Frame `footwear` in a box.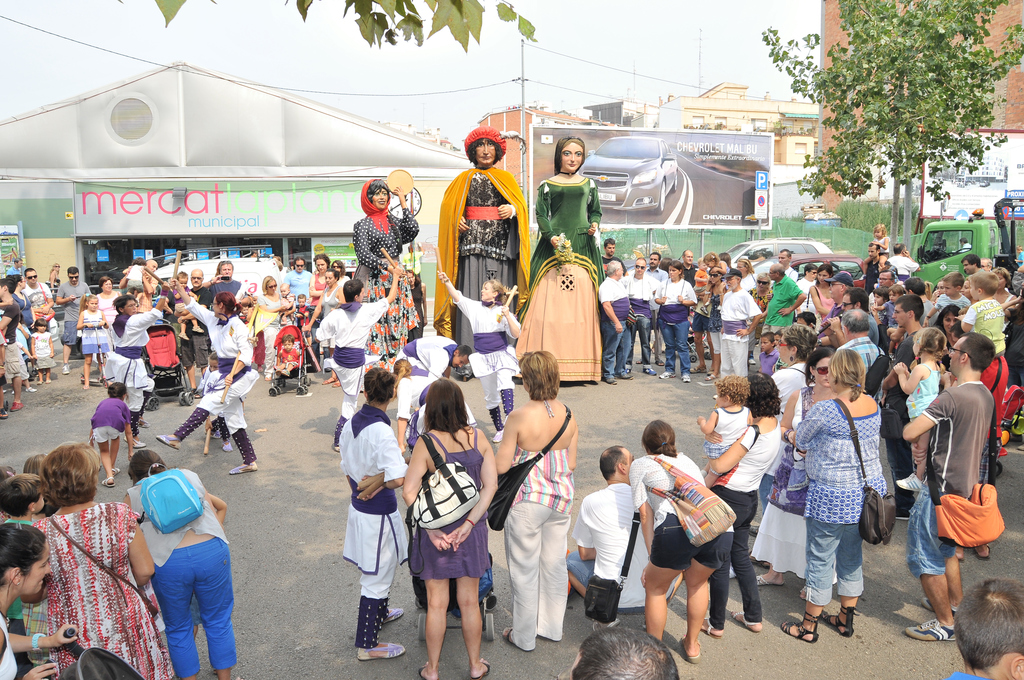
bbox=[977, 545, 991, 560].
